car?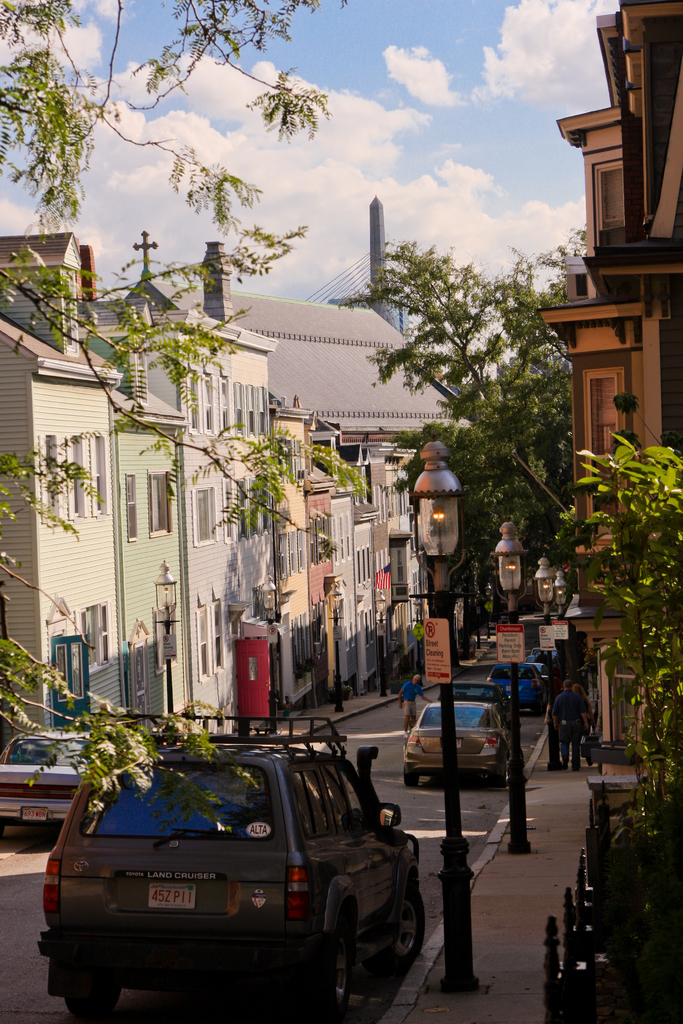
(x1=400, y1=700, x2=506, y2=790)
